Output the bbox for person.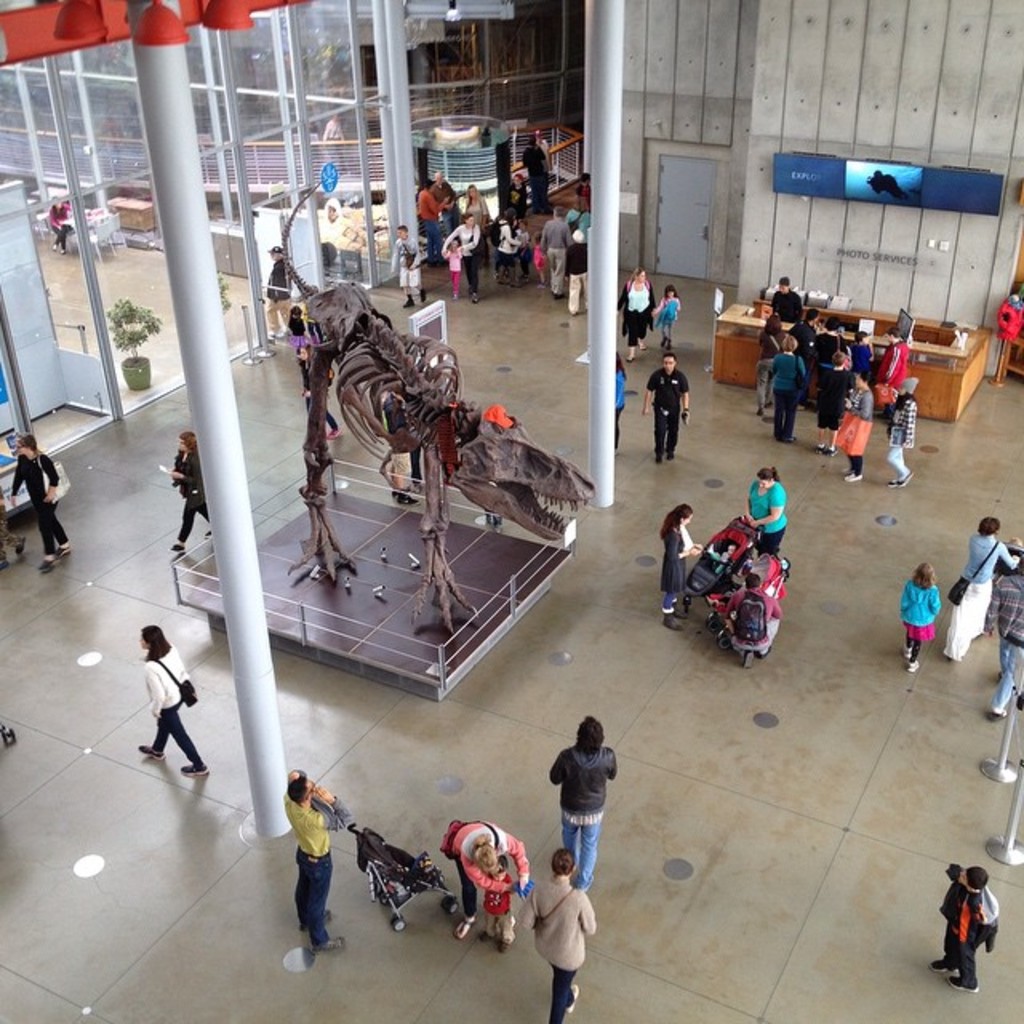
crop(739, 462, 789, 560).
